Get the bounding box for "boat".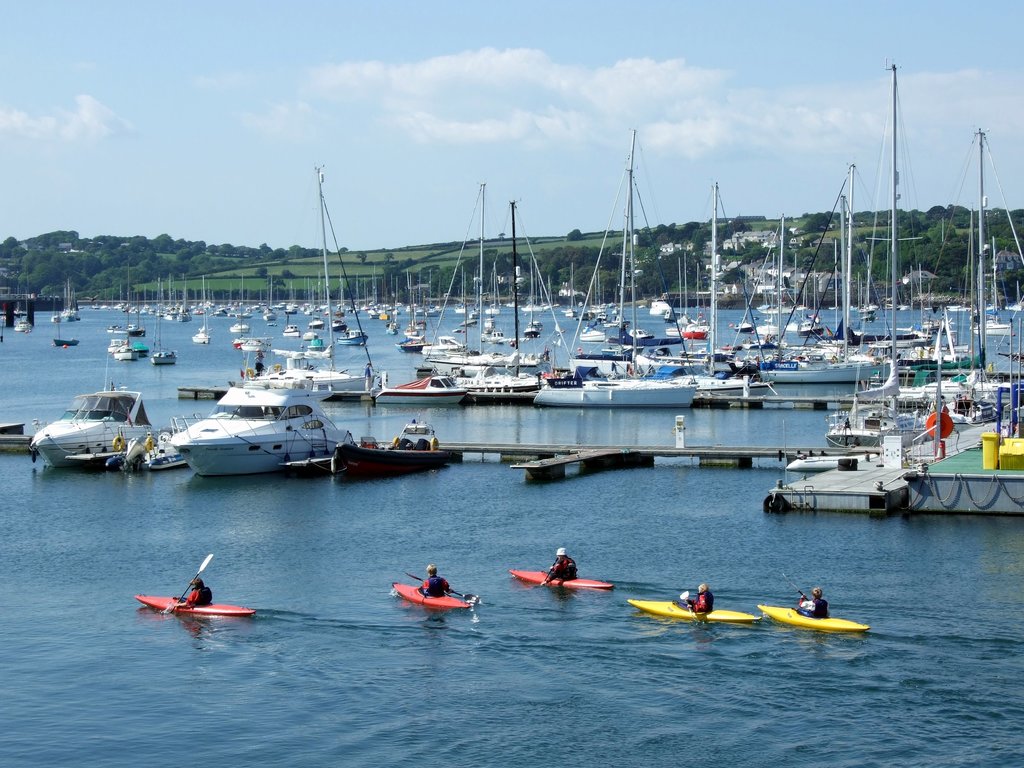
region(628, 600, 760, 616).
